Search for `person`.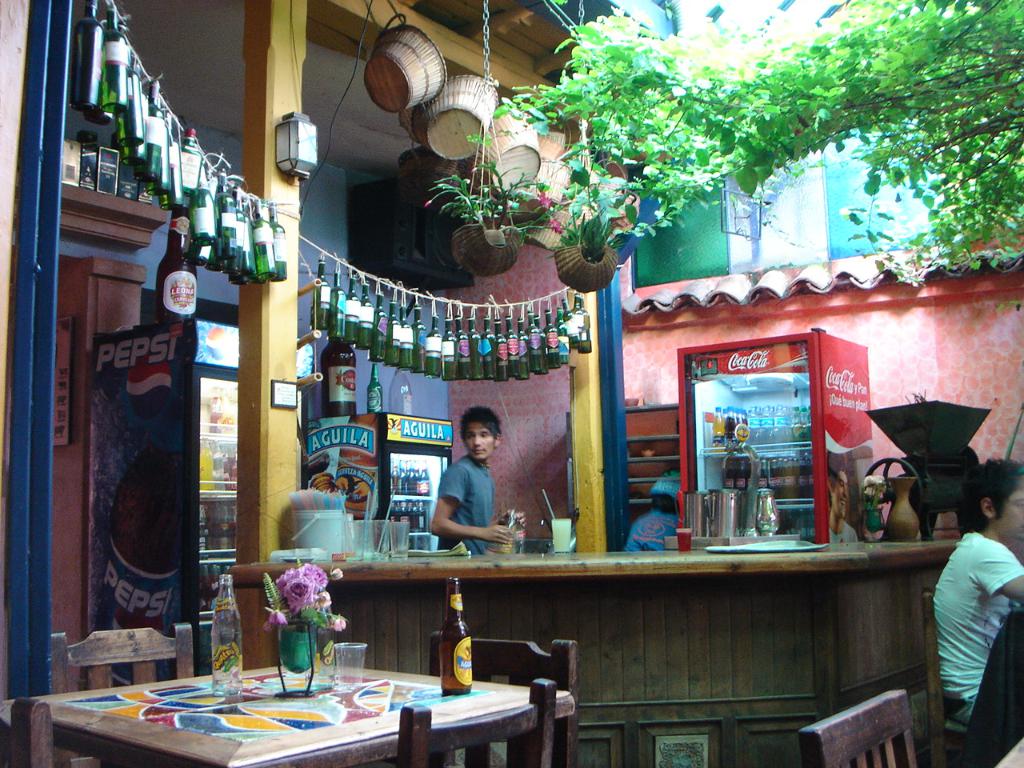
Found at (x1=930, y1=455, x2=1023, y2=730).
